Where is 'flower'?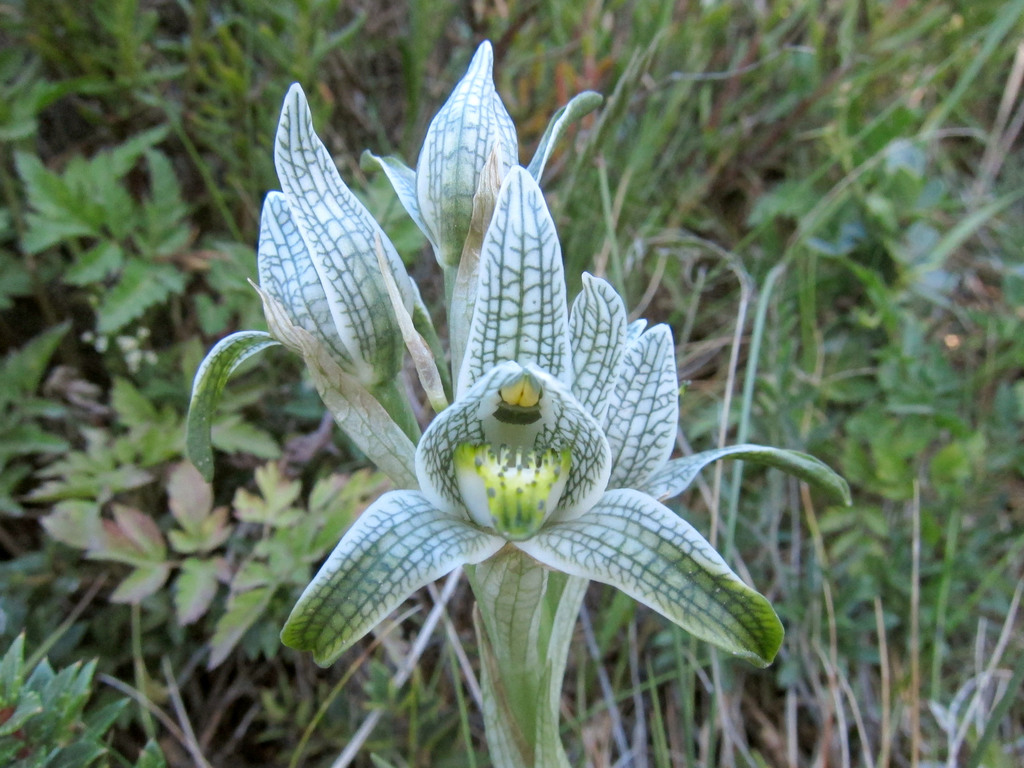
[left=445, top=438, right=569, bottom=538].
